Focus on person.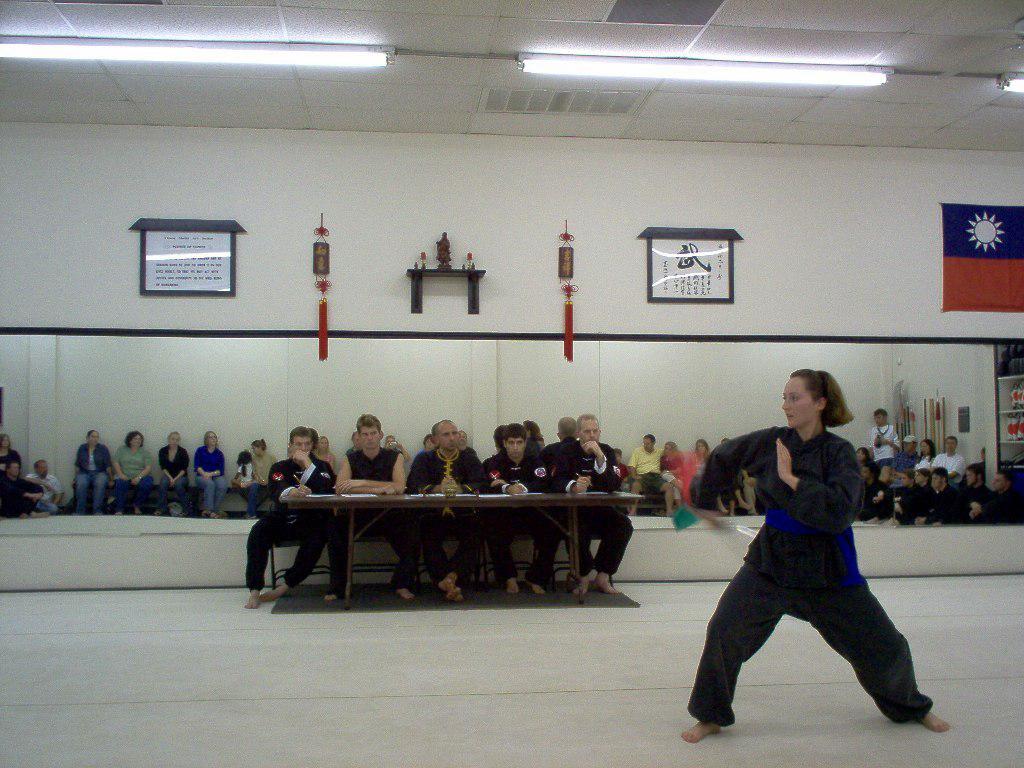
Focused at [left=0, top=457, right=40, bottom=515].
